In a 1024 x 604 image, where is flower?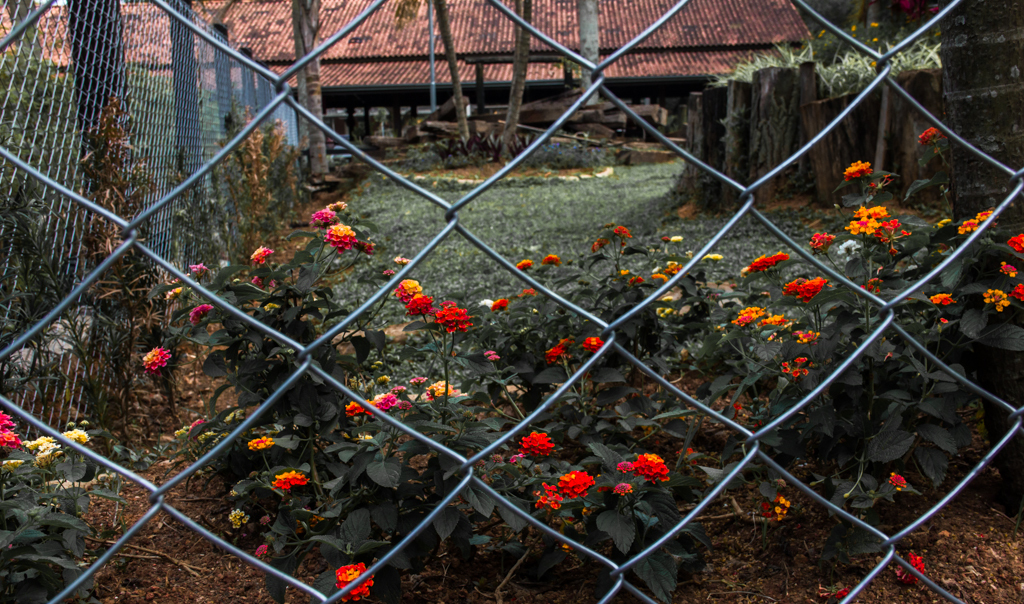
(x1=535, y1=482, x2=561, y2=512).
